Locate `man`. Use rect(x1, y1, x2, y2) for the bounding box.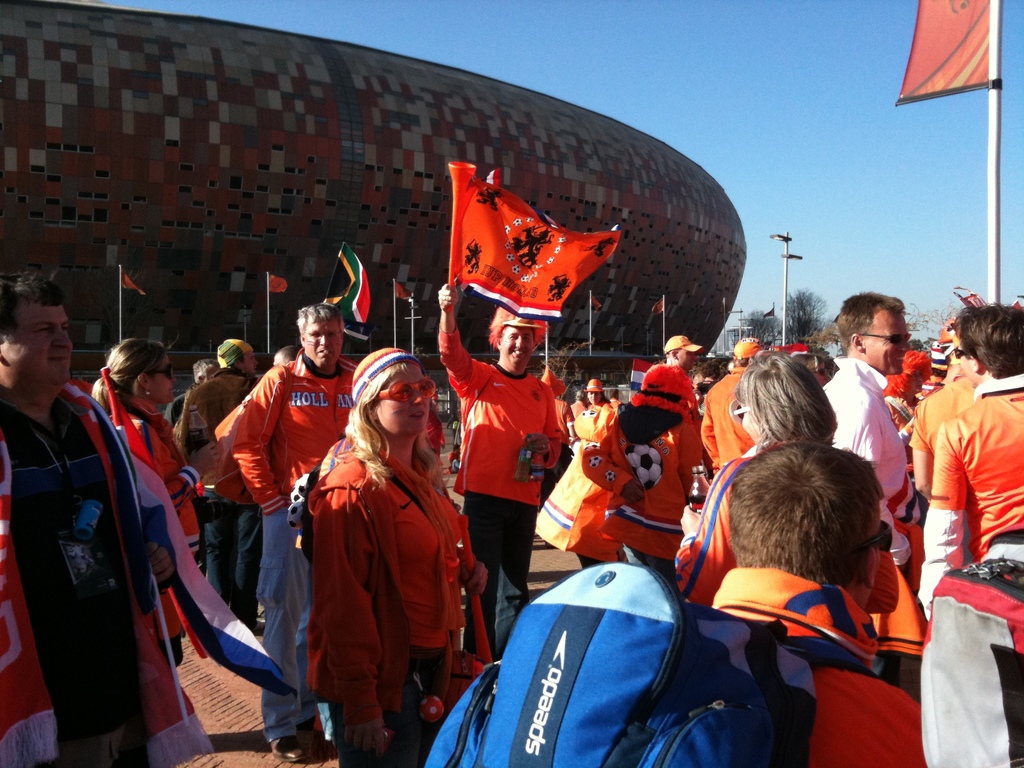
rect(698, 333, 767, 477).
